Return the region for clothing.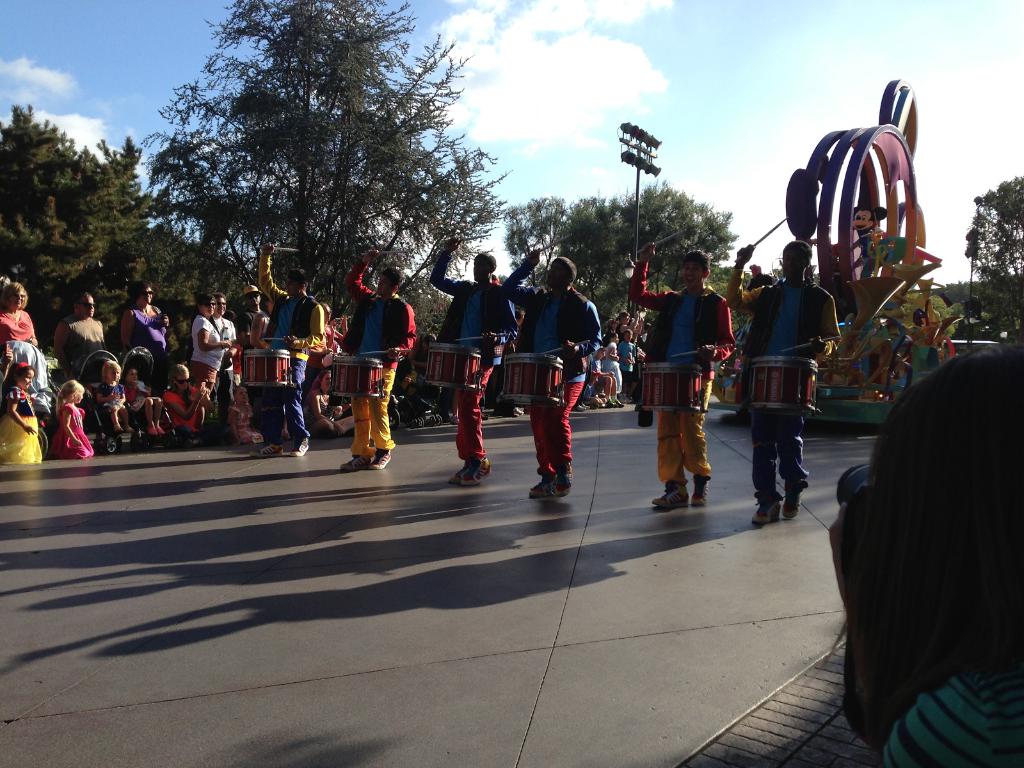
x1=0 y1=380 x2=58 y2=465.
